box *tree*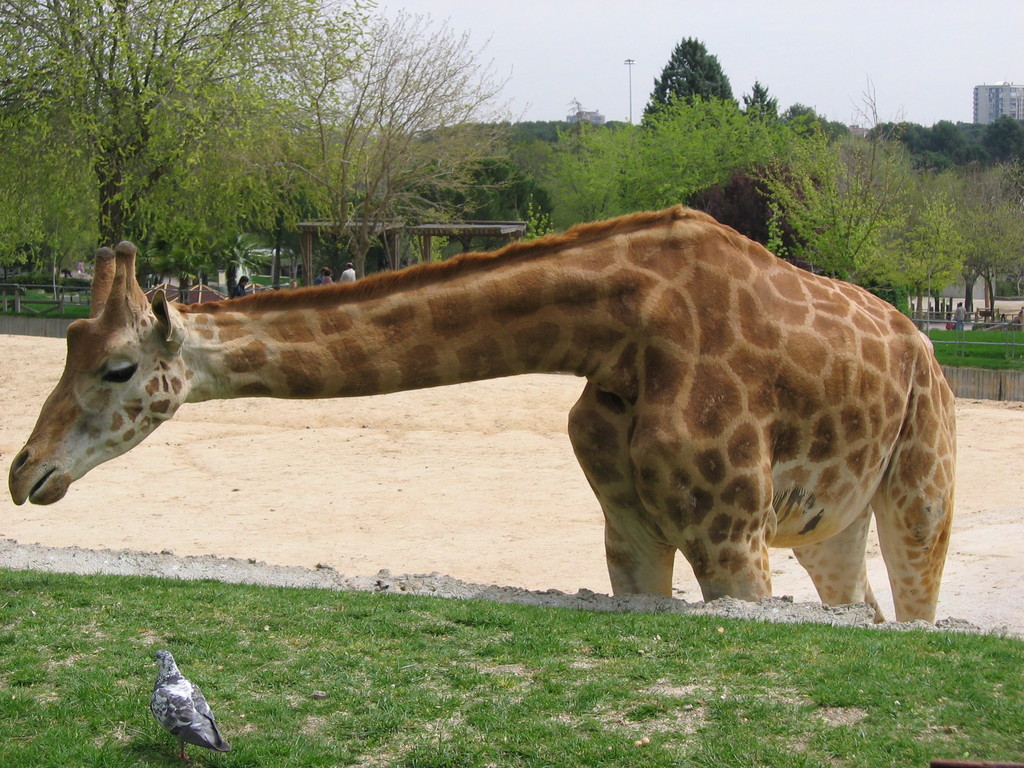
(left=626, top=26, right=772, bottom=144)
